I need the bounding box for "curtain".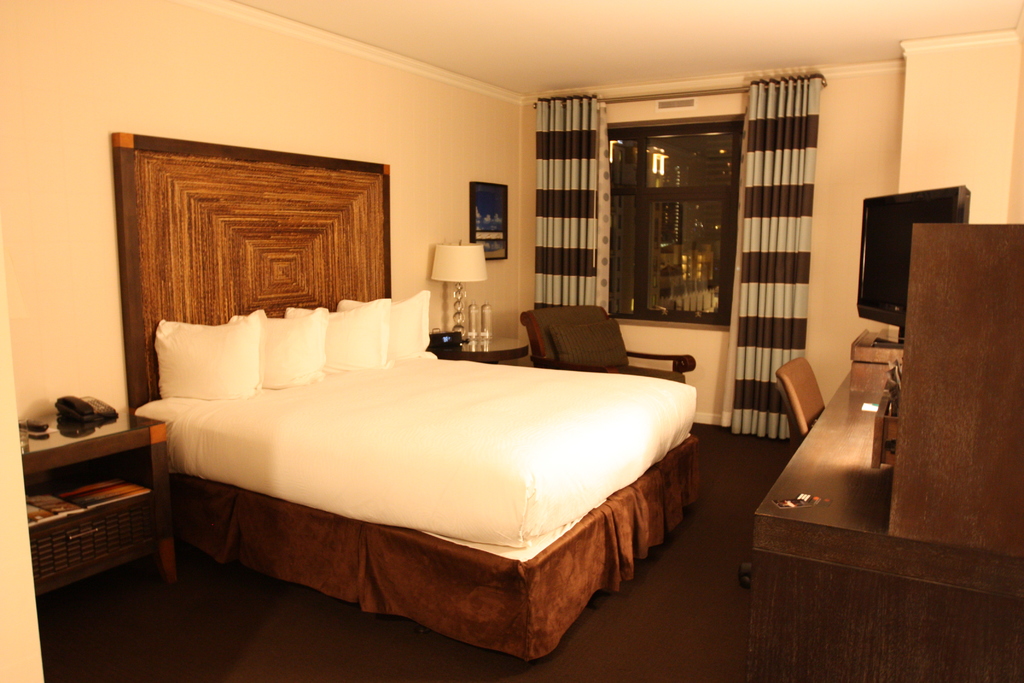
Here it is: bbox(529, 101, 595, 304).
